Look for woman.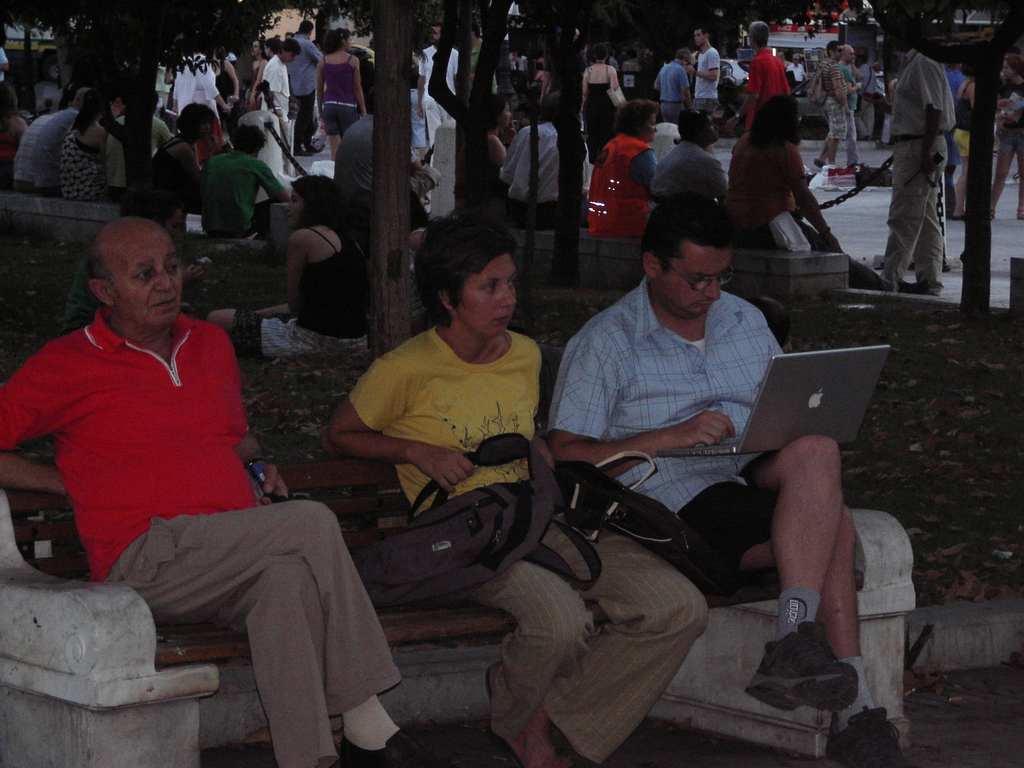
Found: region(580, 43, 623, 167).
